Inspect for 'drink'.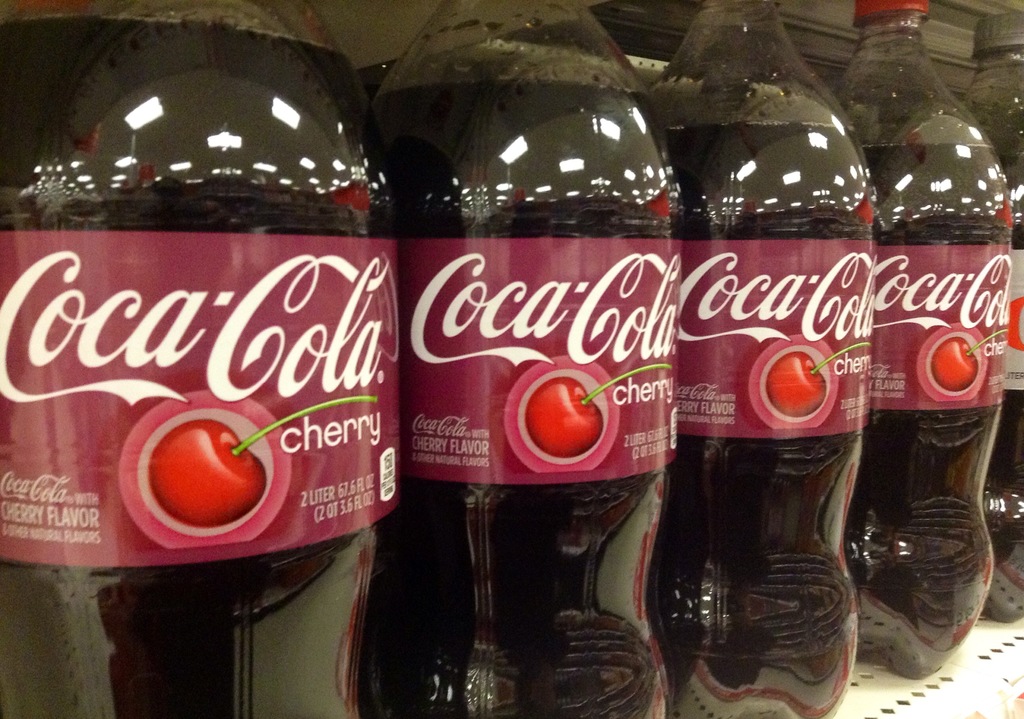
Inspection: Rect(996, 214, 1023, 611).
